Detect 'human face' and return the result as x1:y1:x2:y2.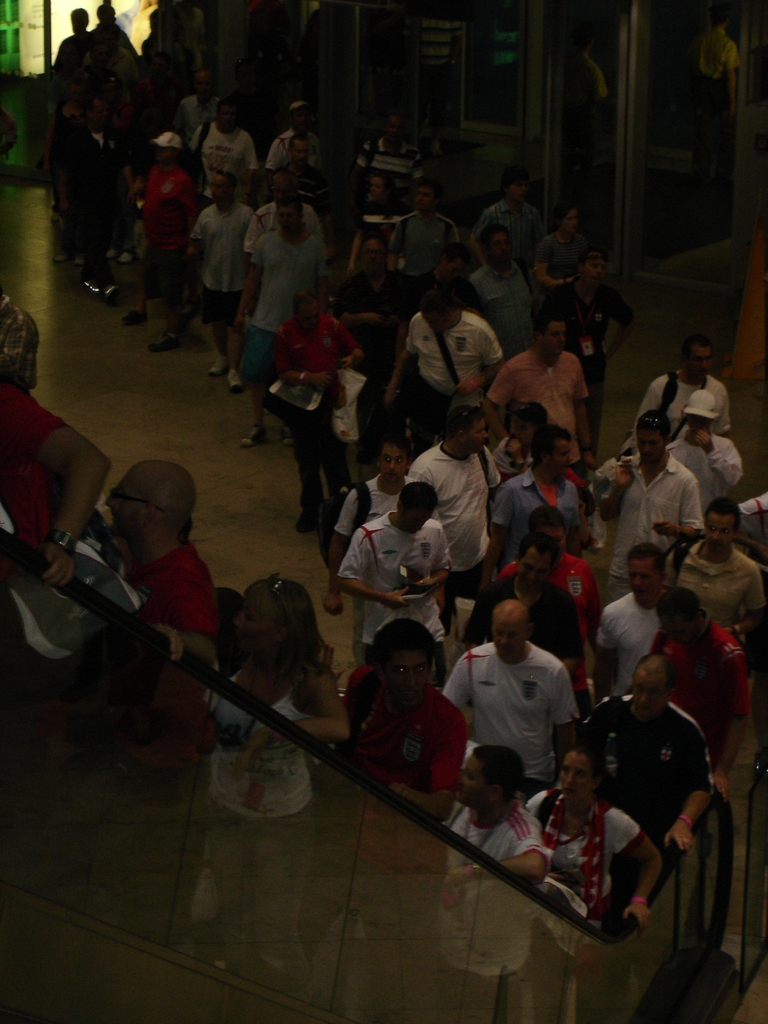
555:749:595:807.
